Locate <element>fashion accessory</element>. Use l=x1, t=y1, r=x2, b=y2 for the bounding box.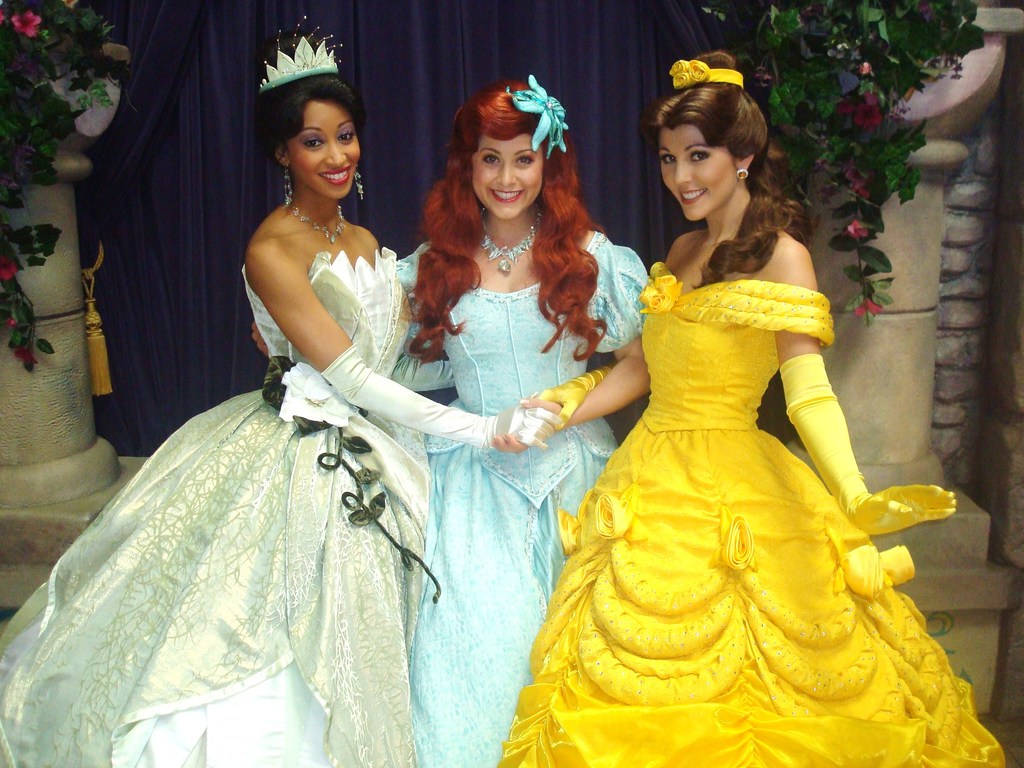
l=281, t=167, r=292, b=203.
